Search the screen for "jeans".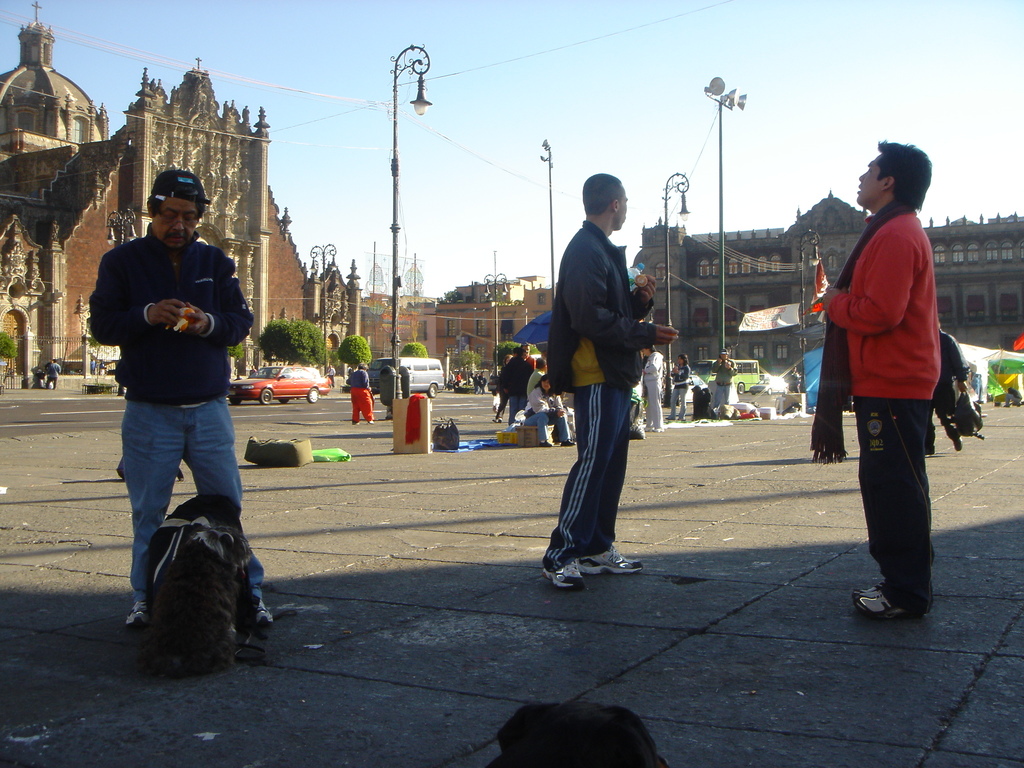
Found at [left=851, top=399, right=935, bottom=612].
